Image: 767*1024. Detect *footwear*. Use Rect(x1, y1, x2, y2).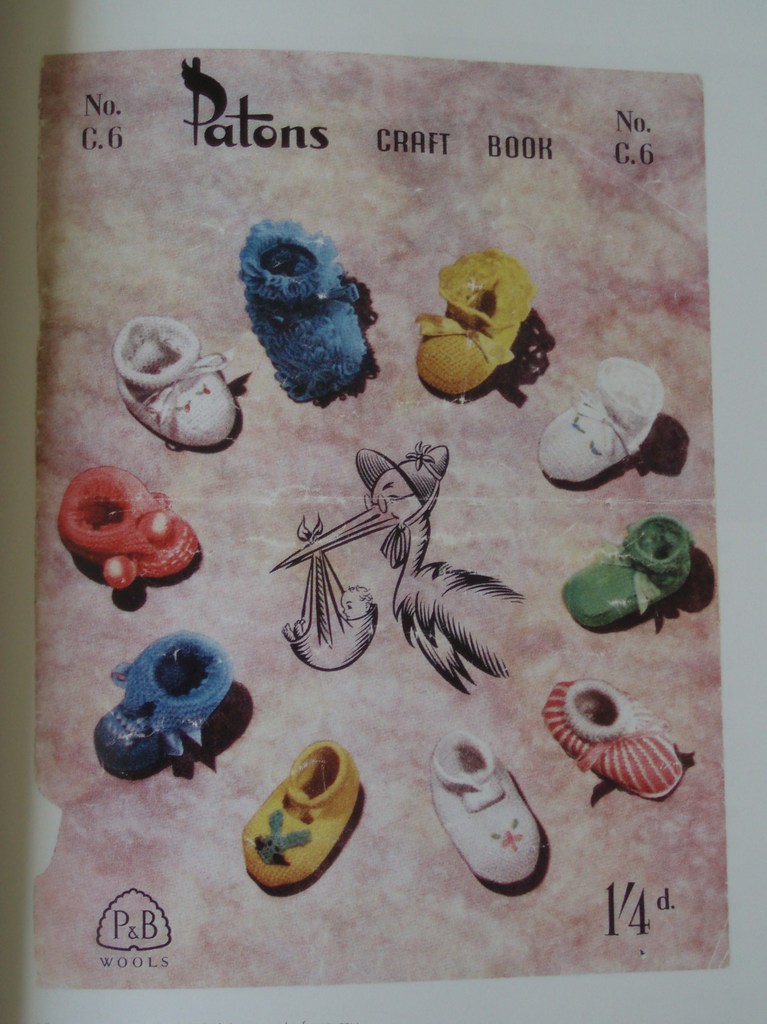
Rect(236, 217, 369, 410).
